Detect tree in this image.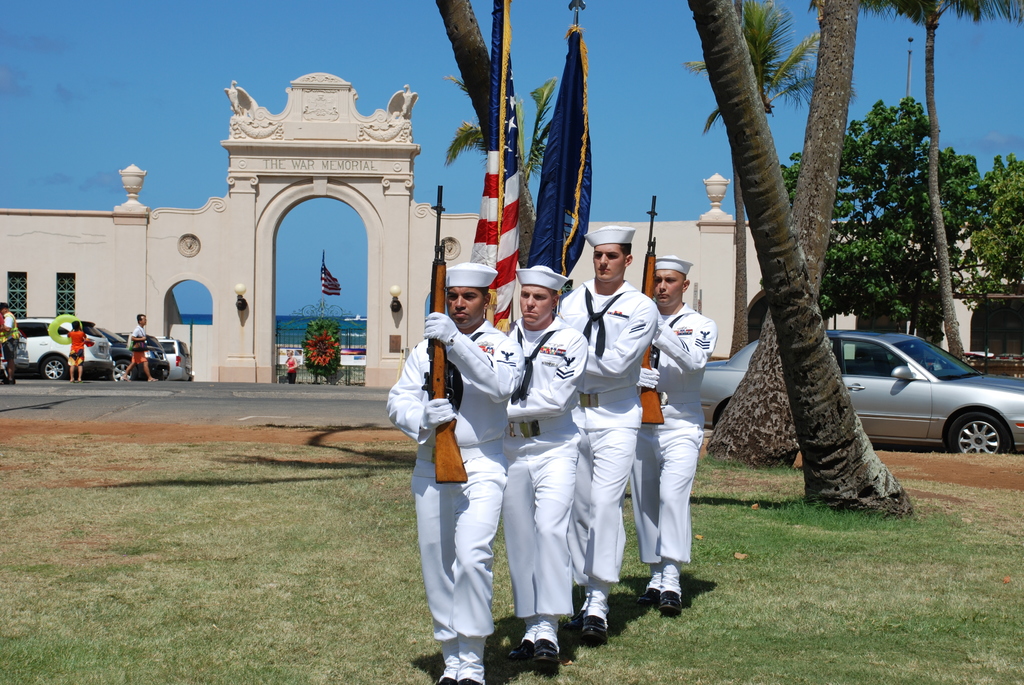
Detection: <box>679,0,913,519</box>.
